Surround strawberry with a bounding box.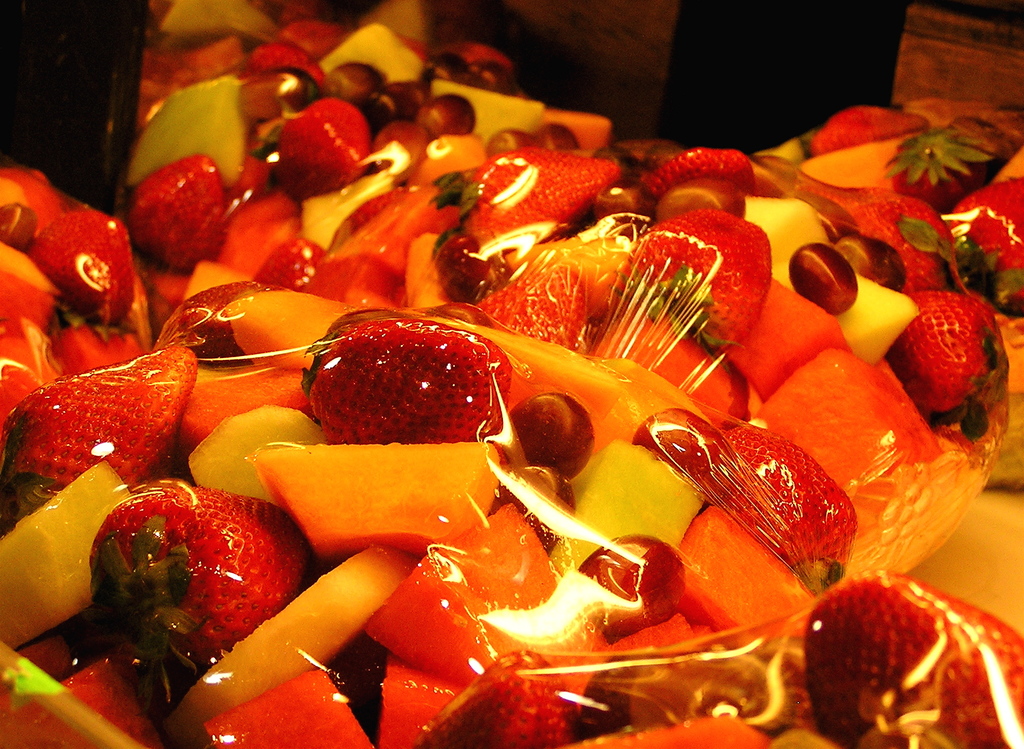
bbox=[642, 150, 762, 205].
